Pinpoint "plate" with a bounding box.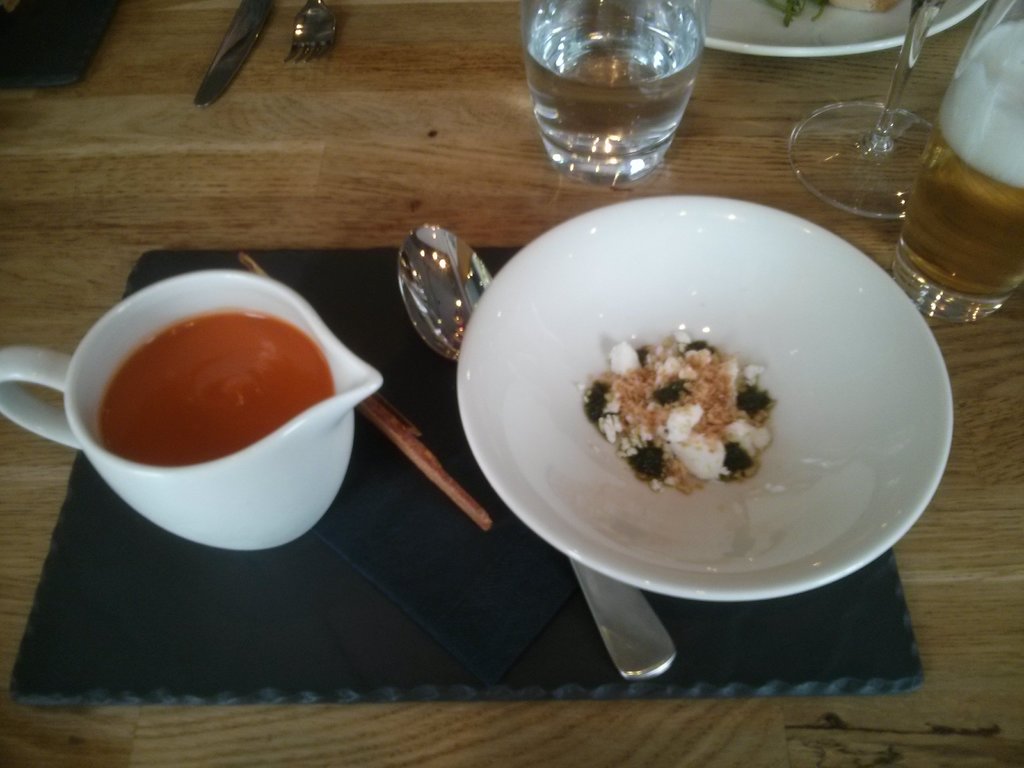
x1=703 y1=1 x2=984 y2=59.
